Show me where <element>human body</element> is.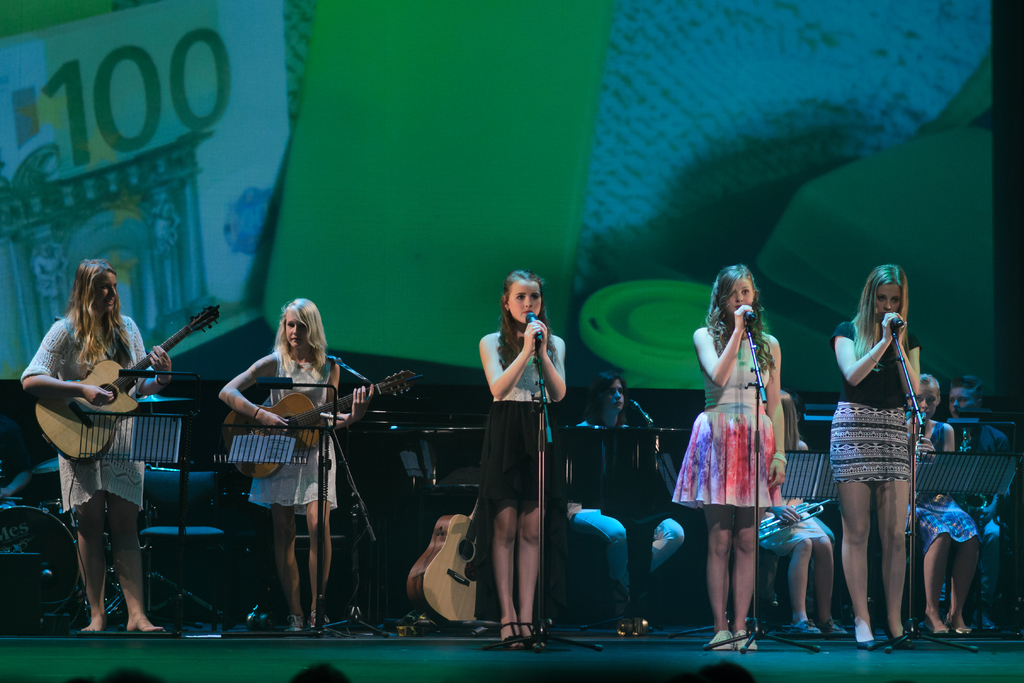
<element>human body</element> is at left=10, top=299, right=173, bottom=630.
